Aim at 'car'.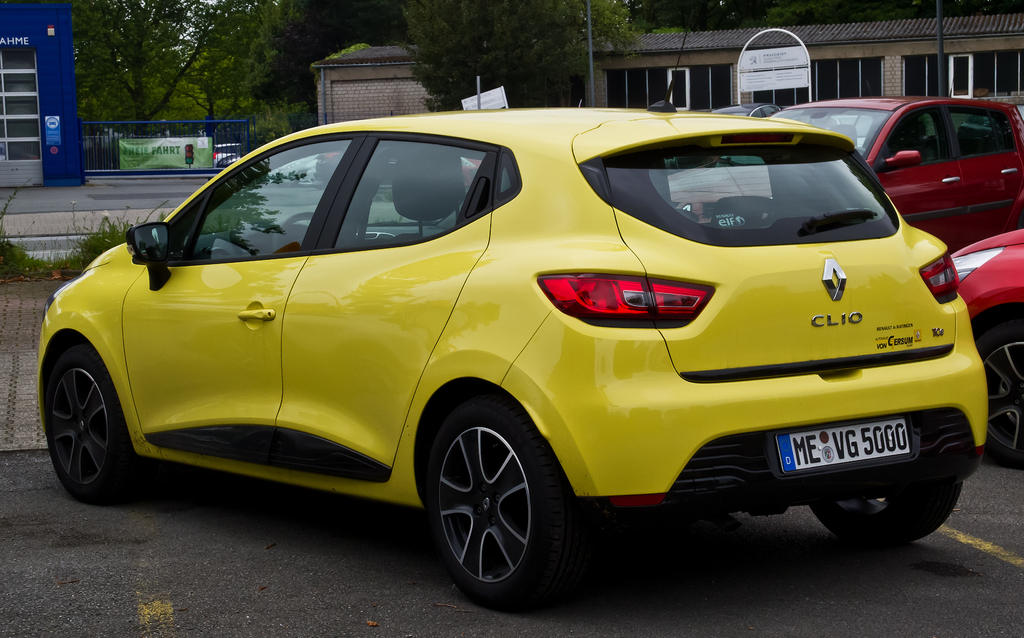
Aimed at [659,96,1023,250].
